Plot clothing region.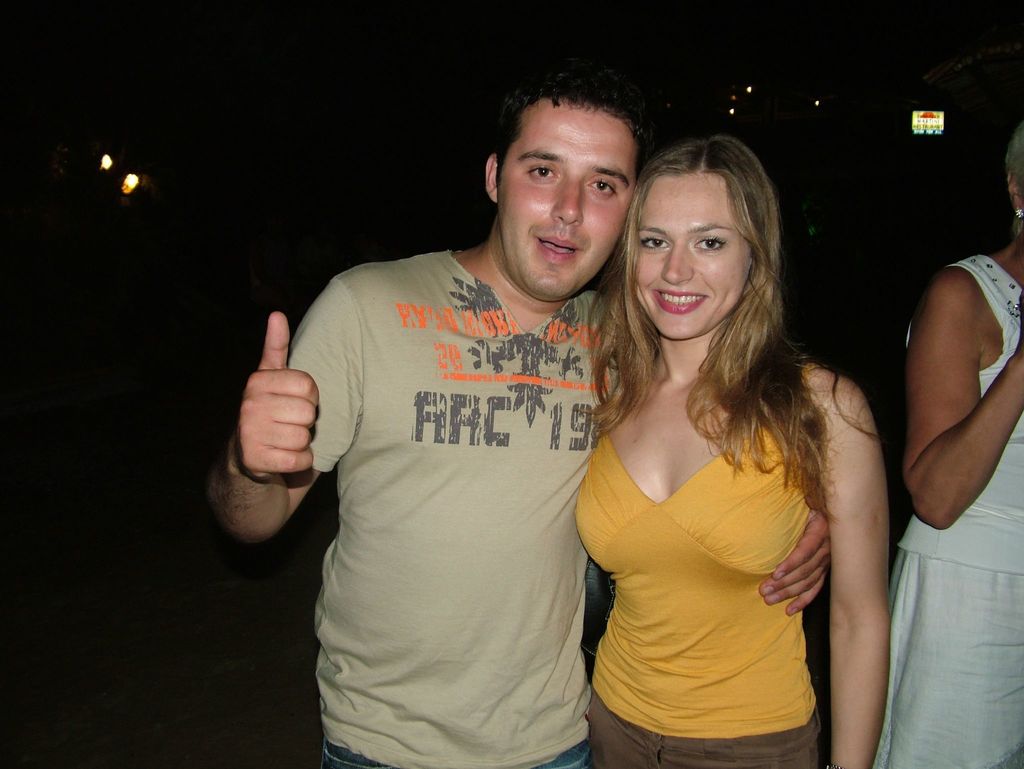
Plotted at 571 301 874 725.
